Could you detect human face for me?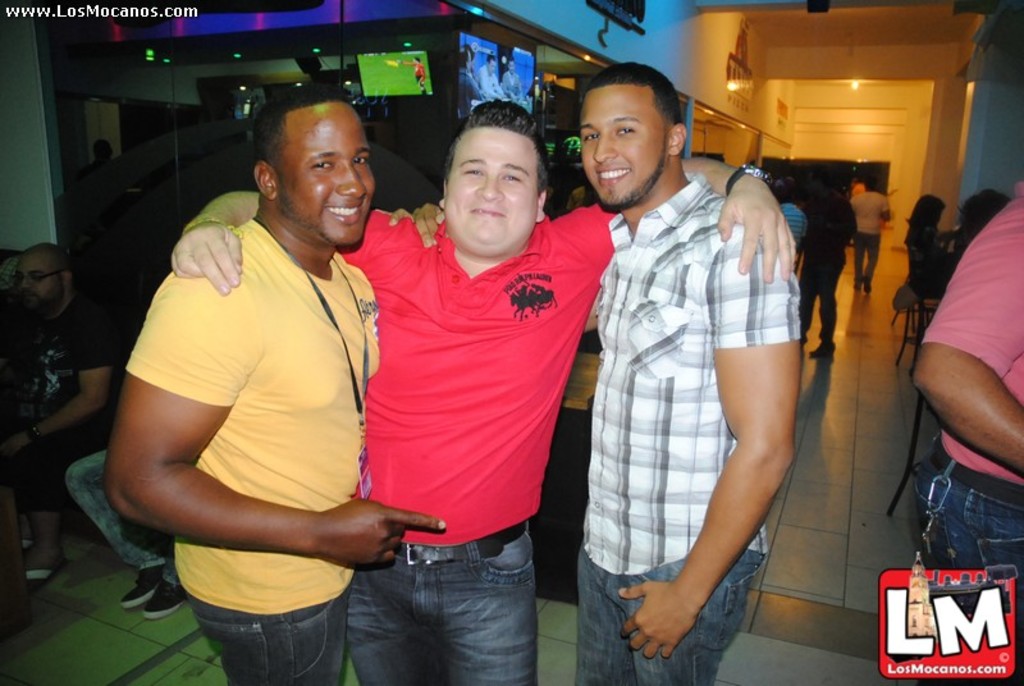
Detection result: <region>274, 101, 374, 246</region>.
